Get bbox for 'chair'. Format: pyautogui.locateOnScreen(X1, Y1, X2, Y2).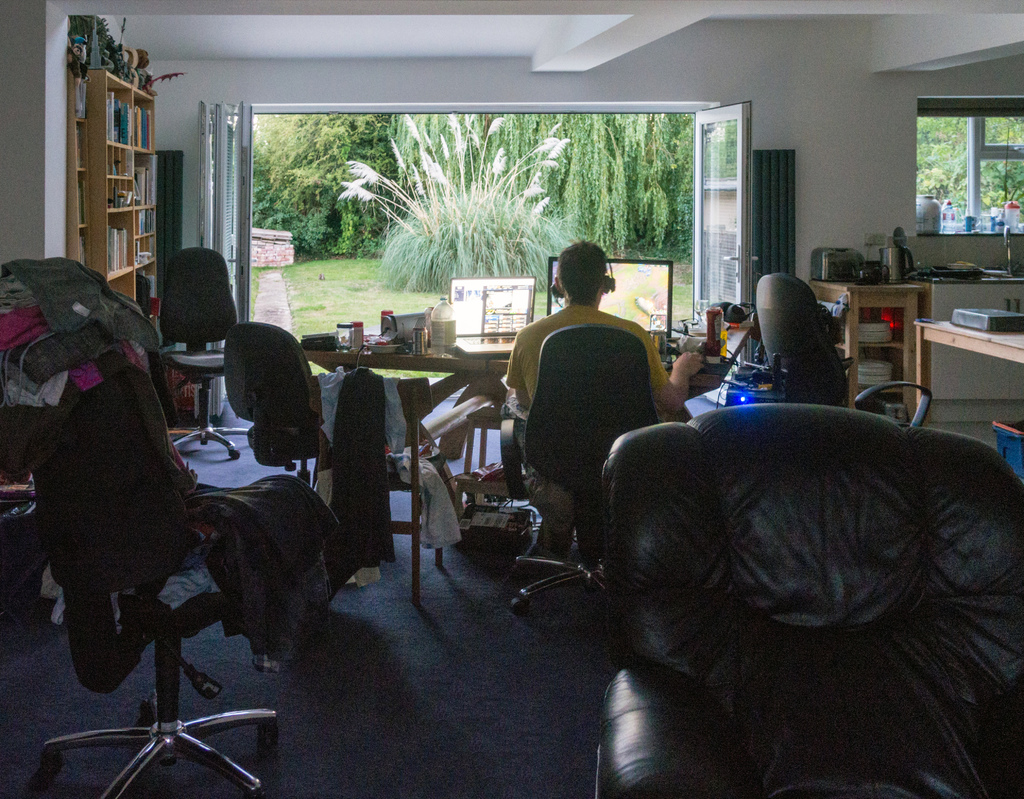
pyautogui.locateOnScreen(156, 240, 242, 460).
